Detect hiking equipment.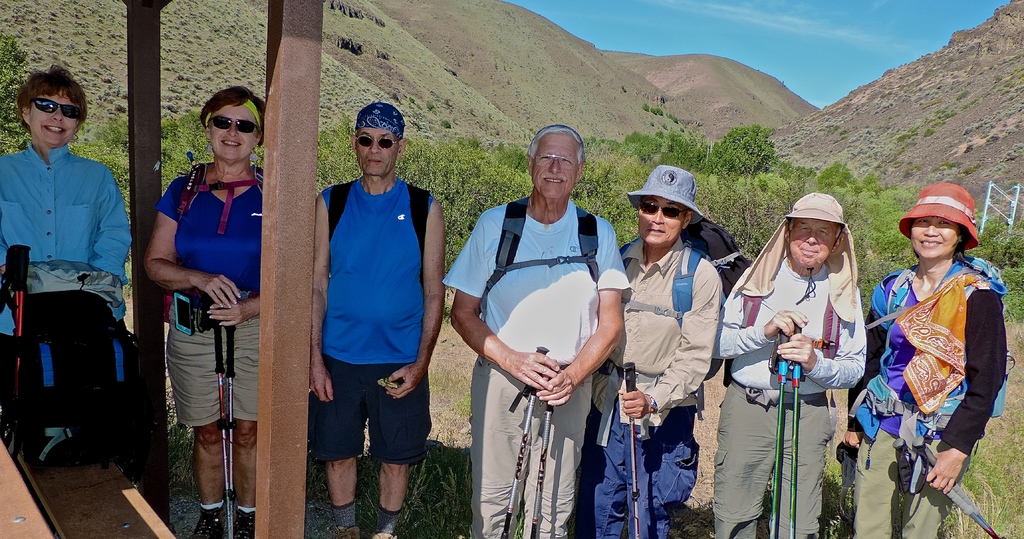
Detected at <region>727, 289, 843, 380</region>.
